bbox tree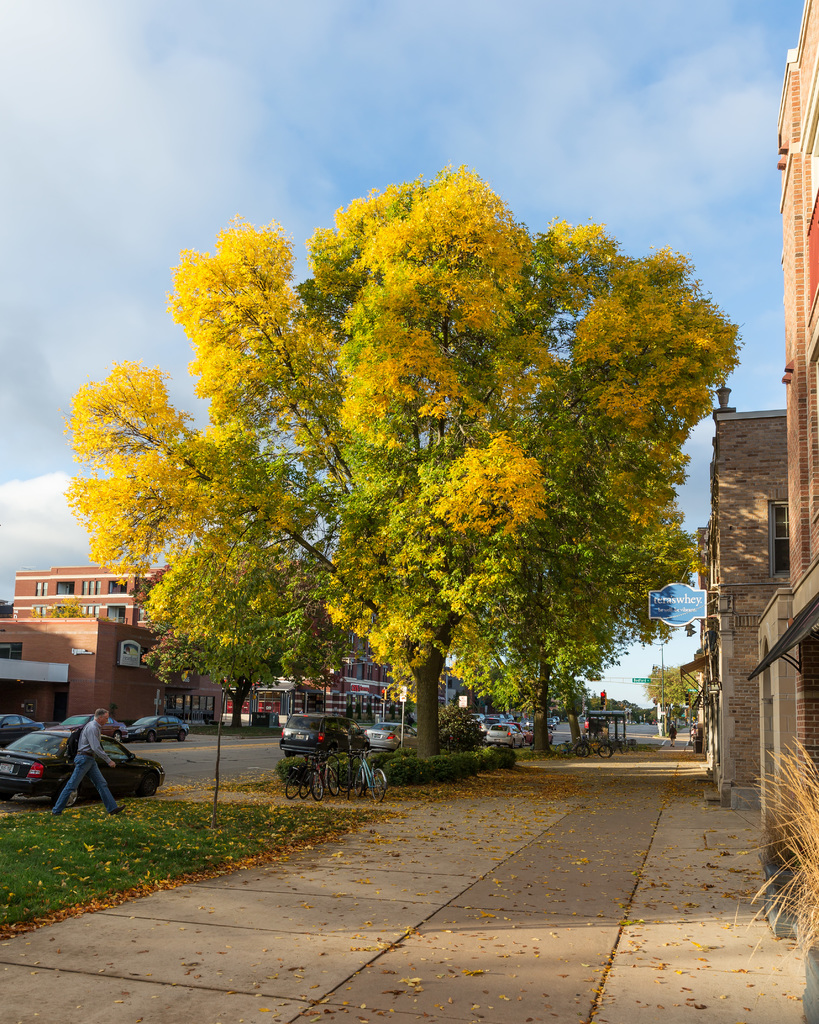
BBox(645, 662, 692, 717)
